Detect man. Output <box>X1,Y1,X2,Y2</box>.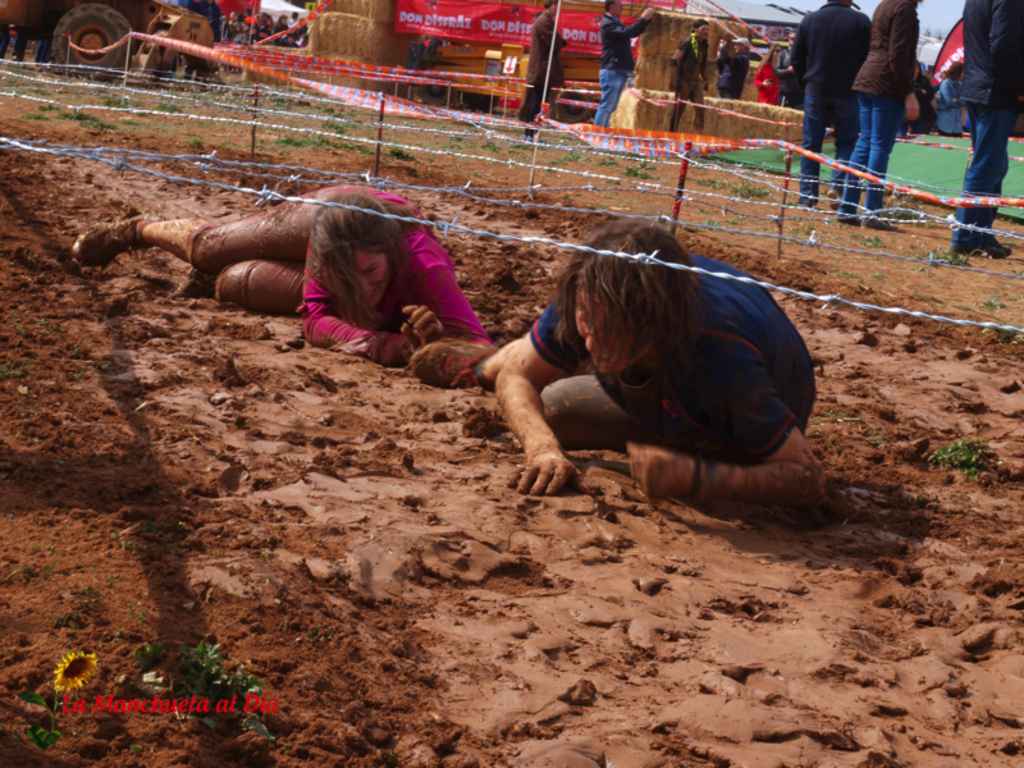
<box>593,0,659,128</box>.
